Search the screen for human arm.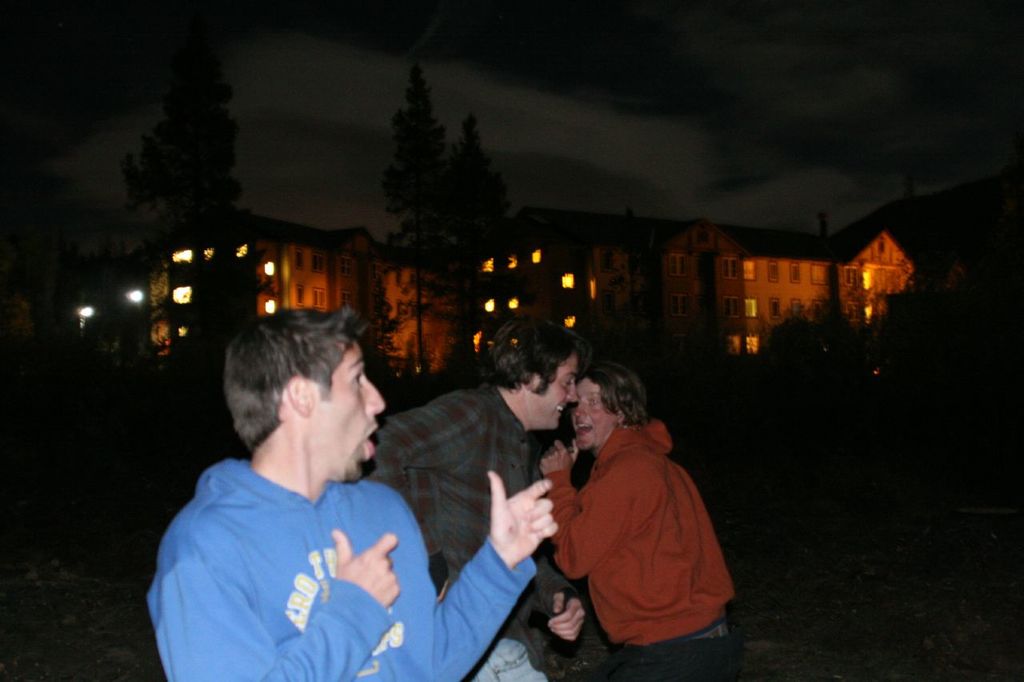
Found at region(537, 434, 670, 583).
